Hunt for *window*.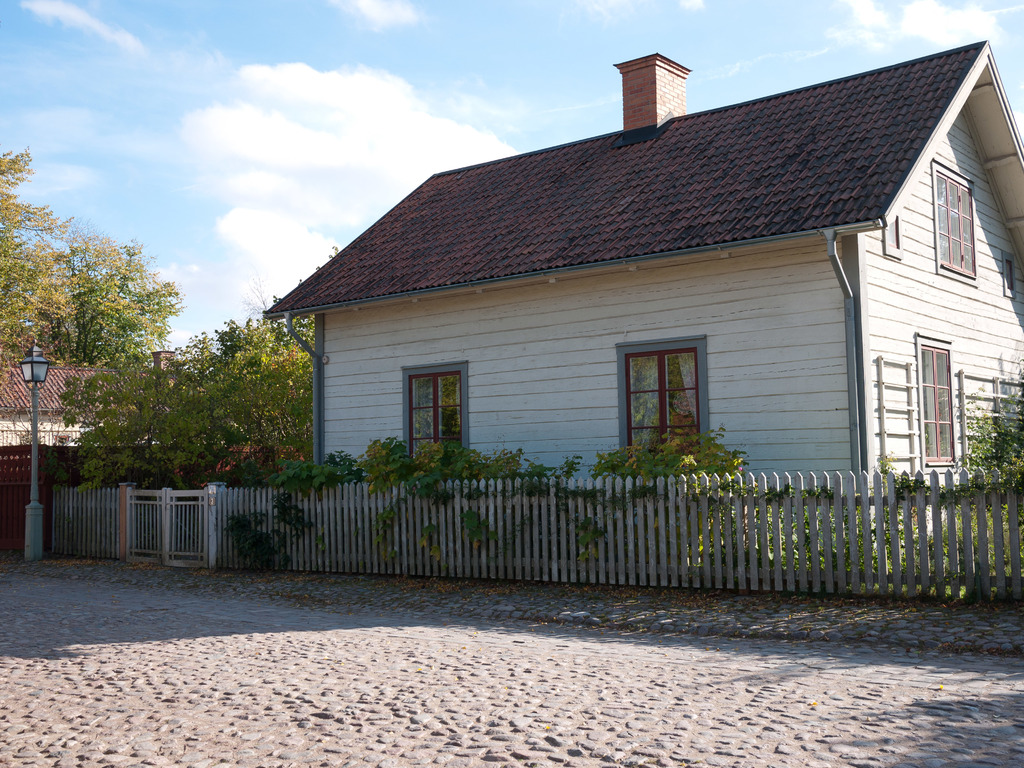
Hunted down at x1=399 y1=358 x2=476 y2=467.
